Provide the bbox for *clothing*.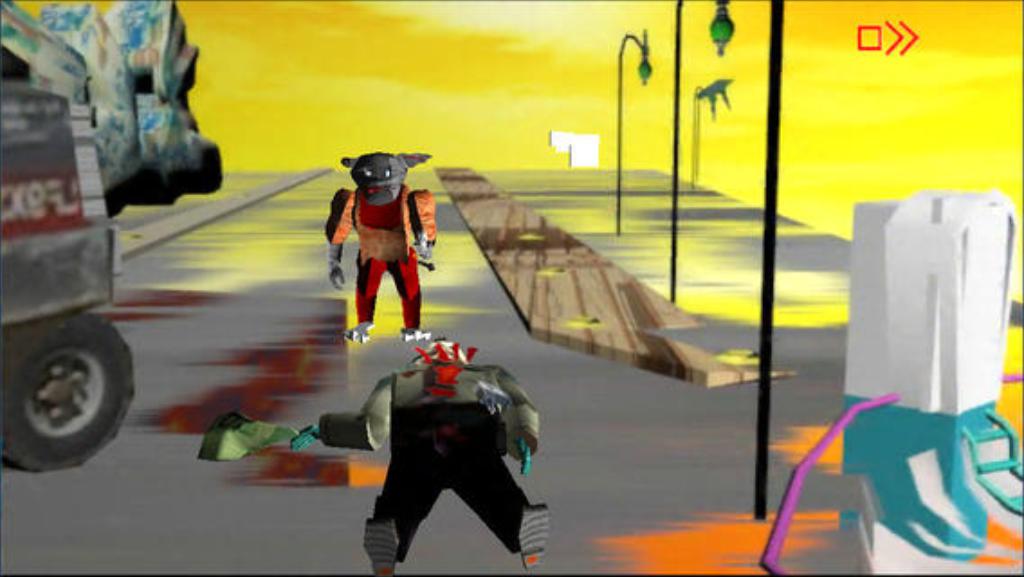
x1=339, y1=308, x2=543, y2=555.
